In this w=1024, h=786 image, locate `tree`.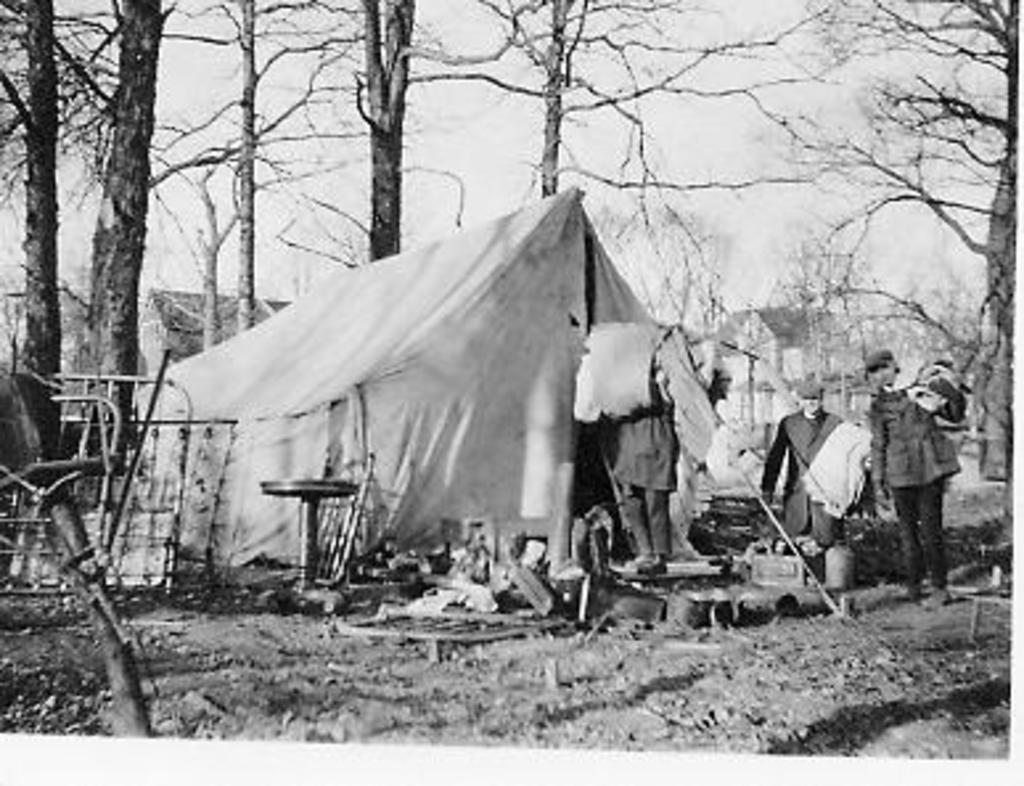
Bounding box: region(0, 0, 71, 381).
